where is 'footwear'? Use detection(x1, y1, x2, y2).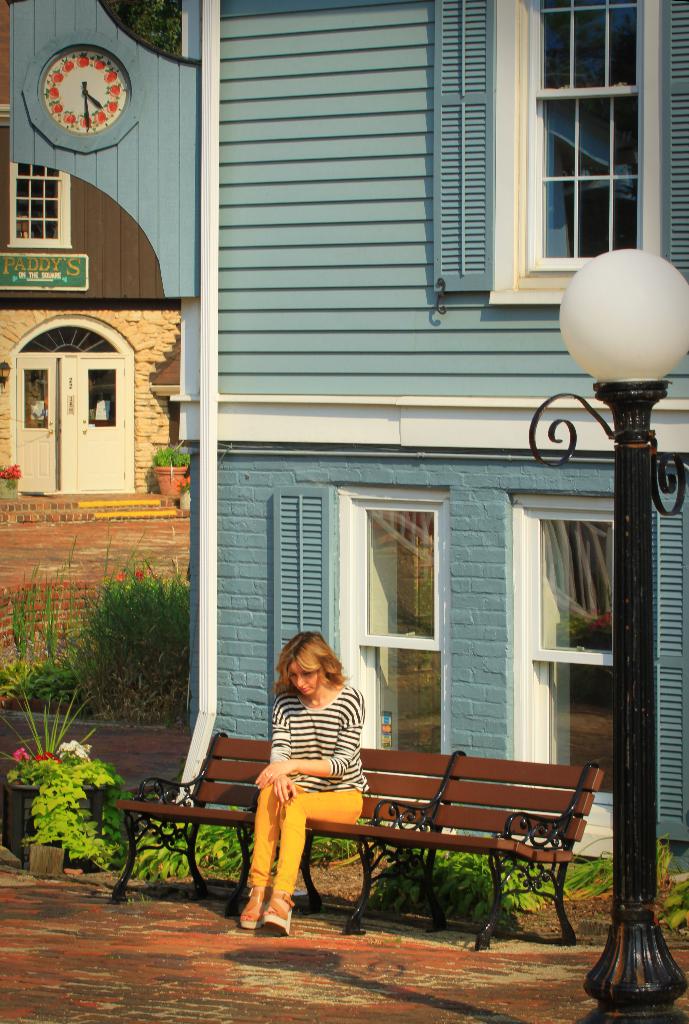
detection(260, 895, 295, 937).
